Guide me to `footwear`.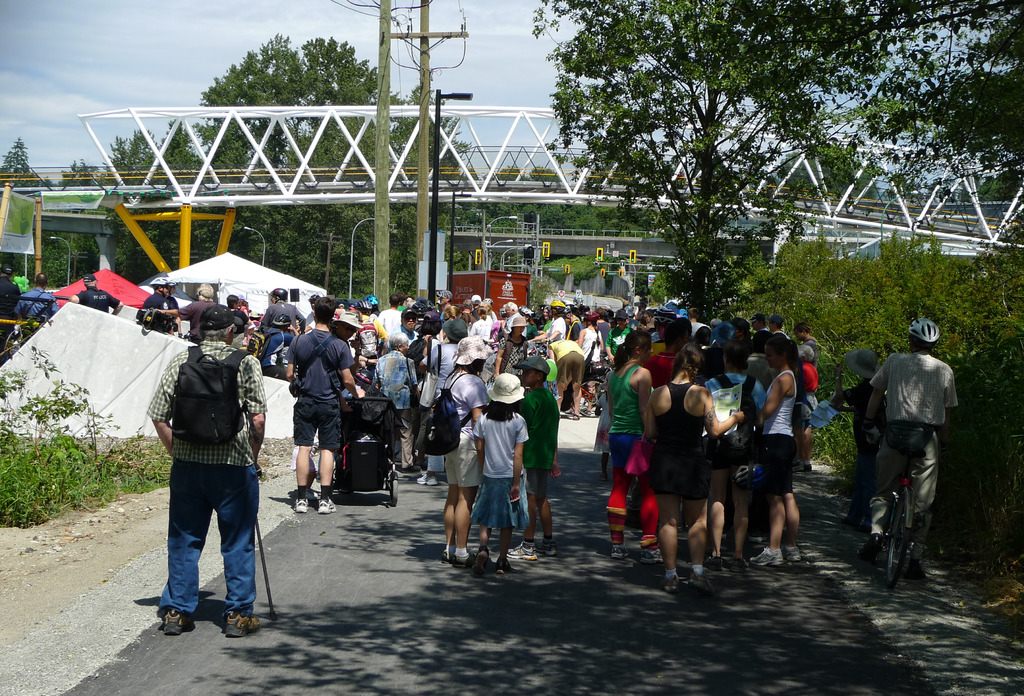
Guidance: <region>860, 535, 882, 558</region>.
